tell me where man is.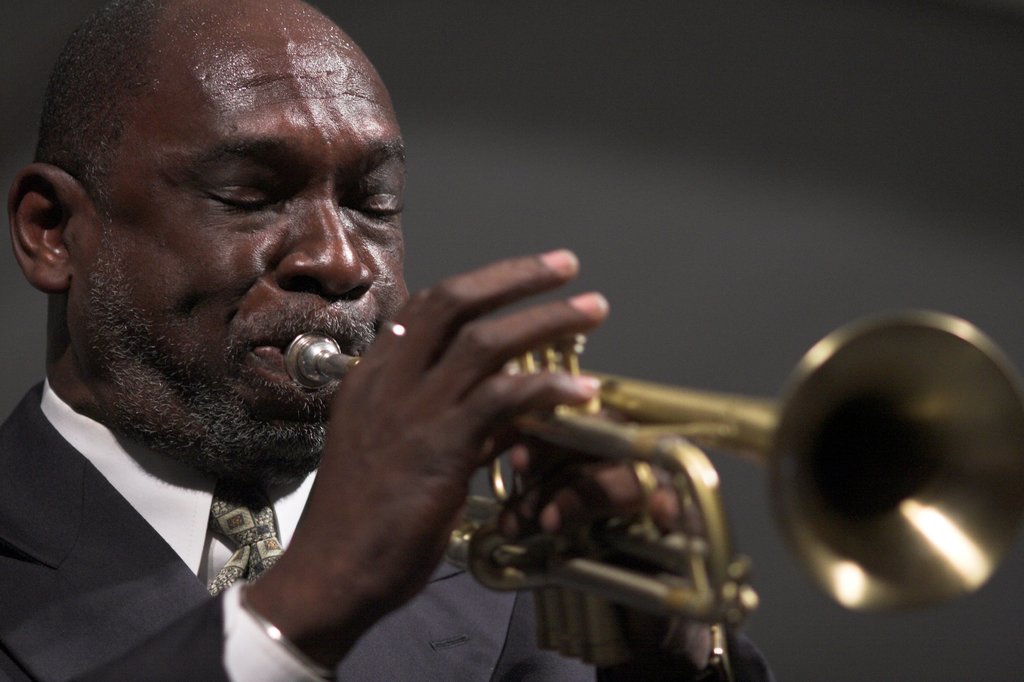
man is at x1=17 y1=28 x2=862 y2=666.
